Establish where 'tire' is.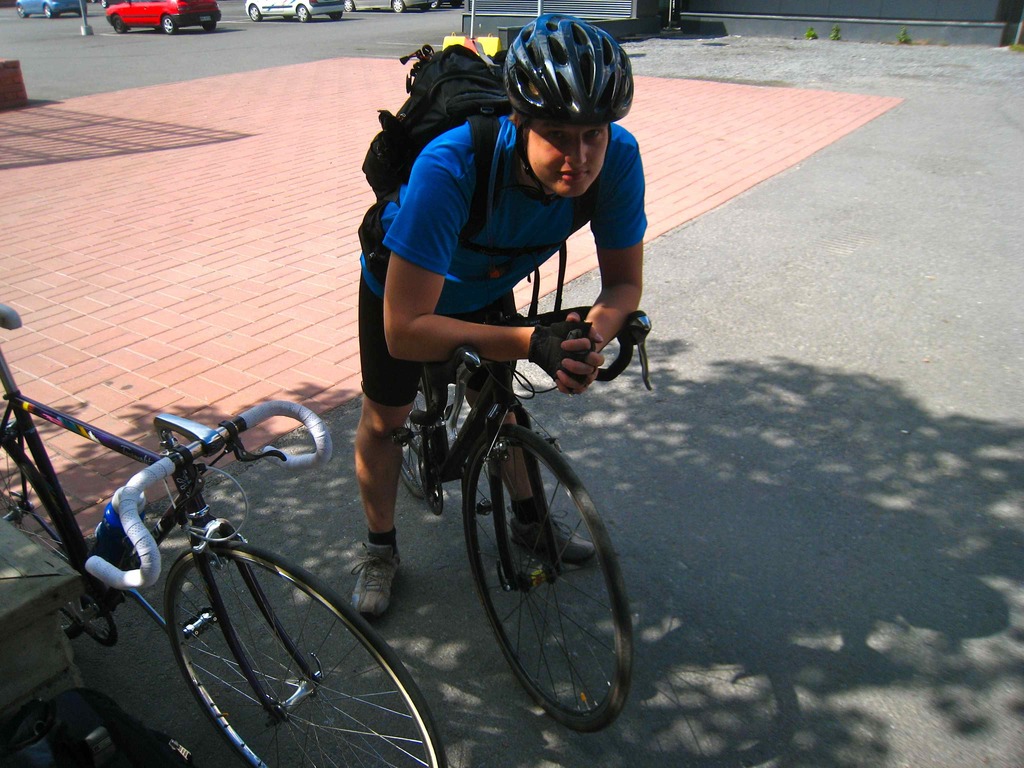
Established at 112:14:127:34.
